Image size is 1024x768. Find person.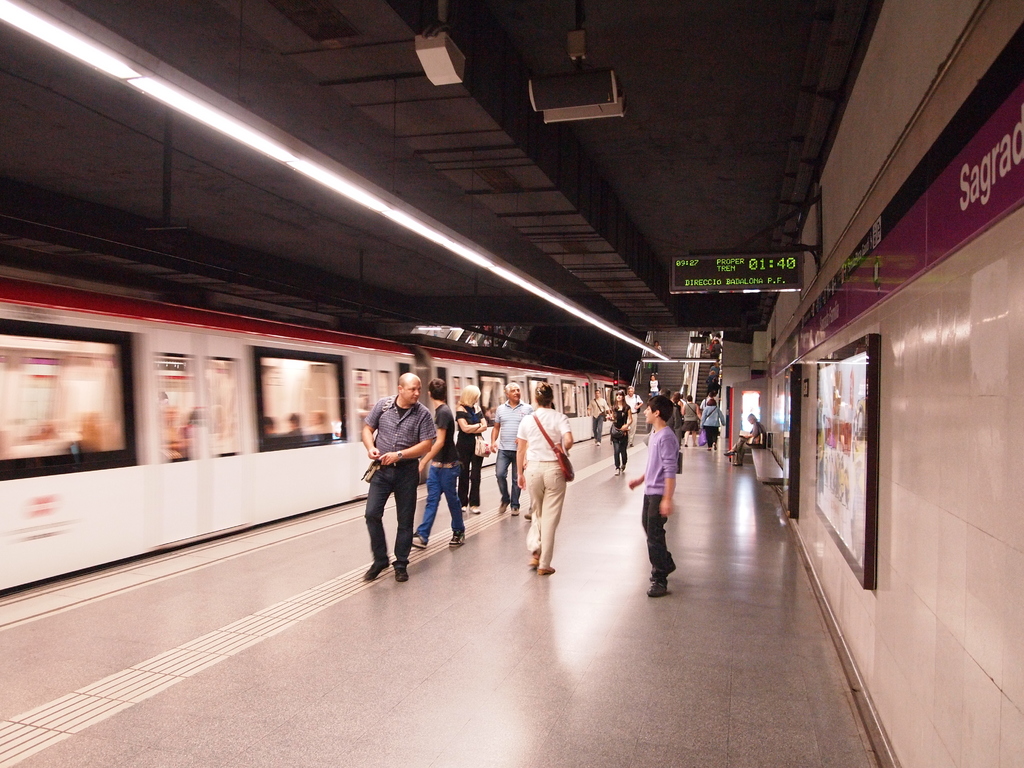
(x1=486, y1=379, x2=536, y2=512).
